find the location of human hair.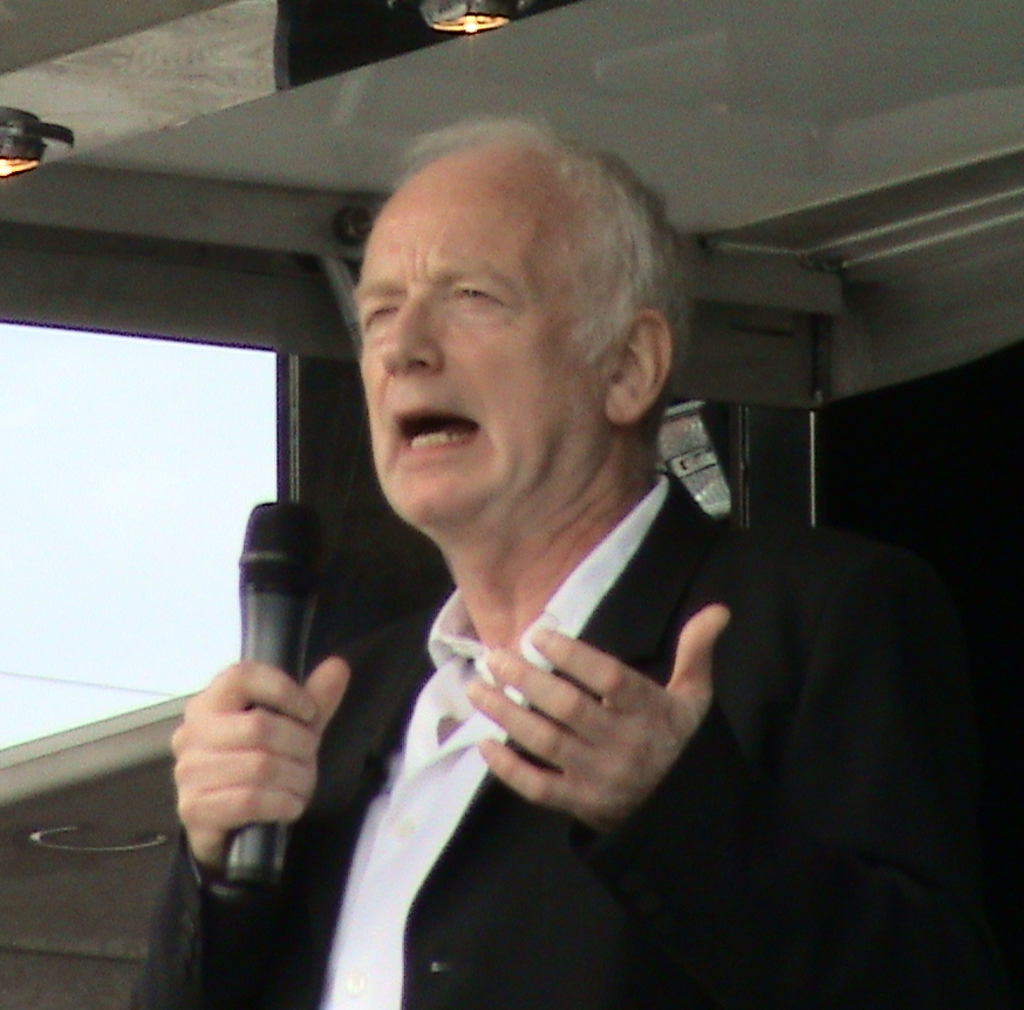
Location: detection(392, 116, 689, 434).
